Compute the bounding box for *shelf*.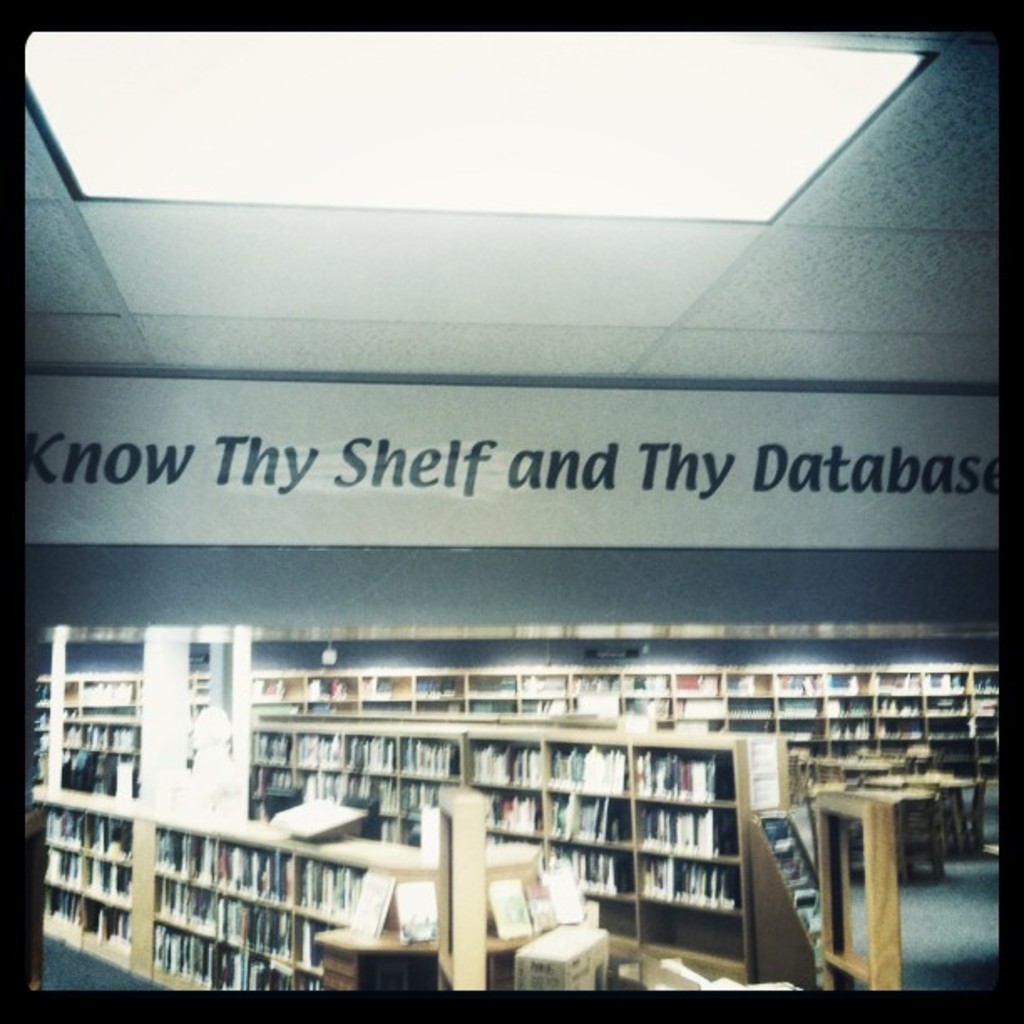
left=927, top=723, right=974, bottom=733.
